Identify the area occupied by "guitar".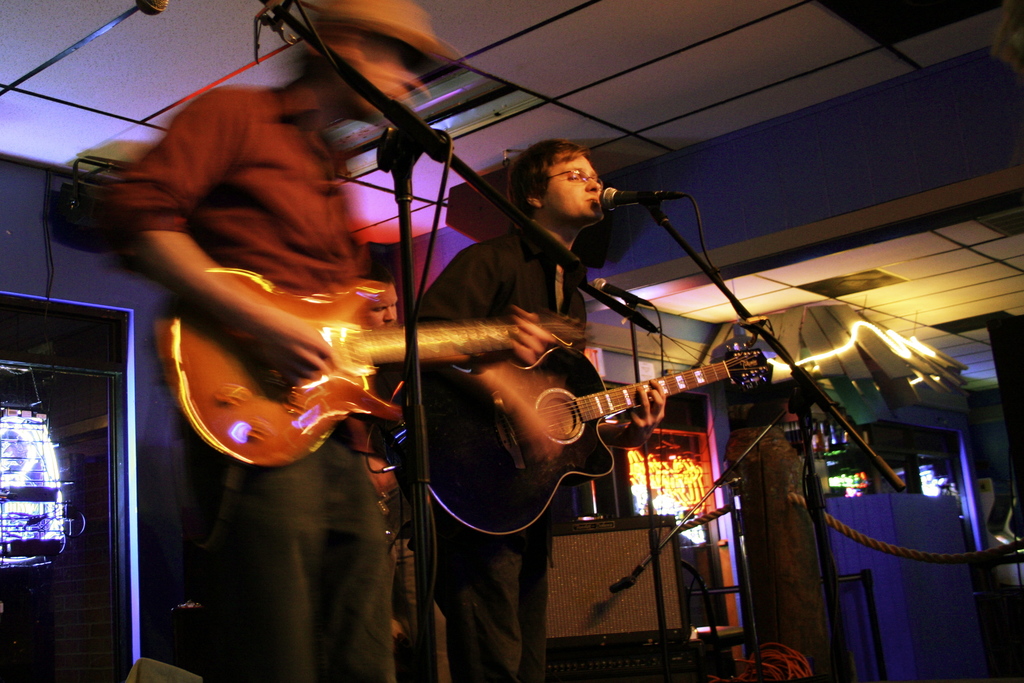
Area: [left=366, top=304, right=770, bottom=552].
